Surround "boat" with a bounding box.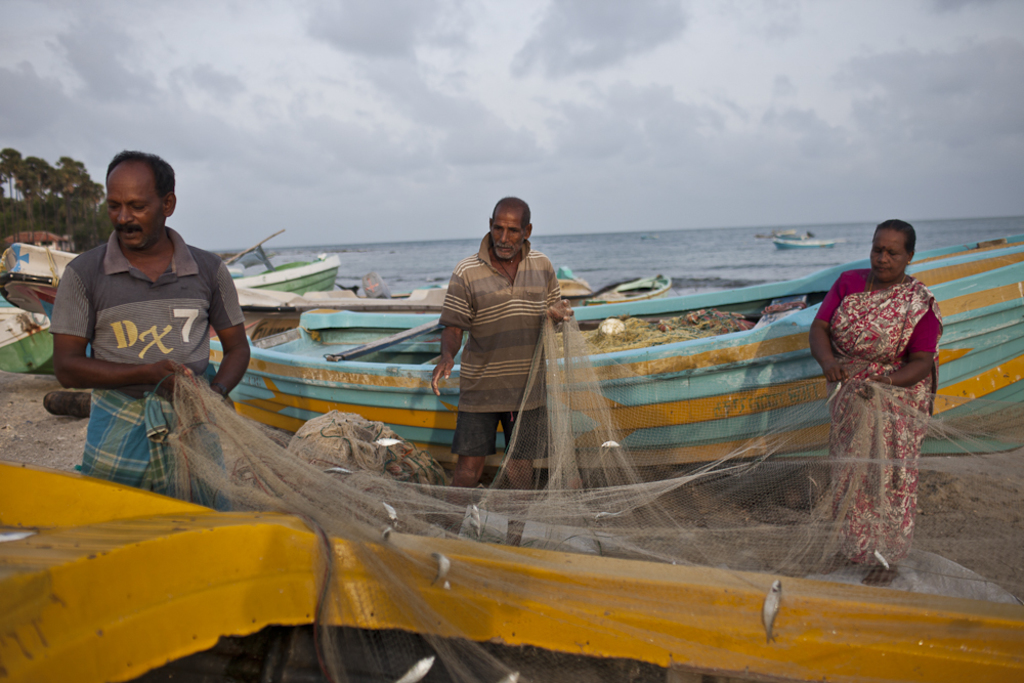
Rect(202, 240, 1023, 472).
